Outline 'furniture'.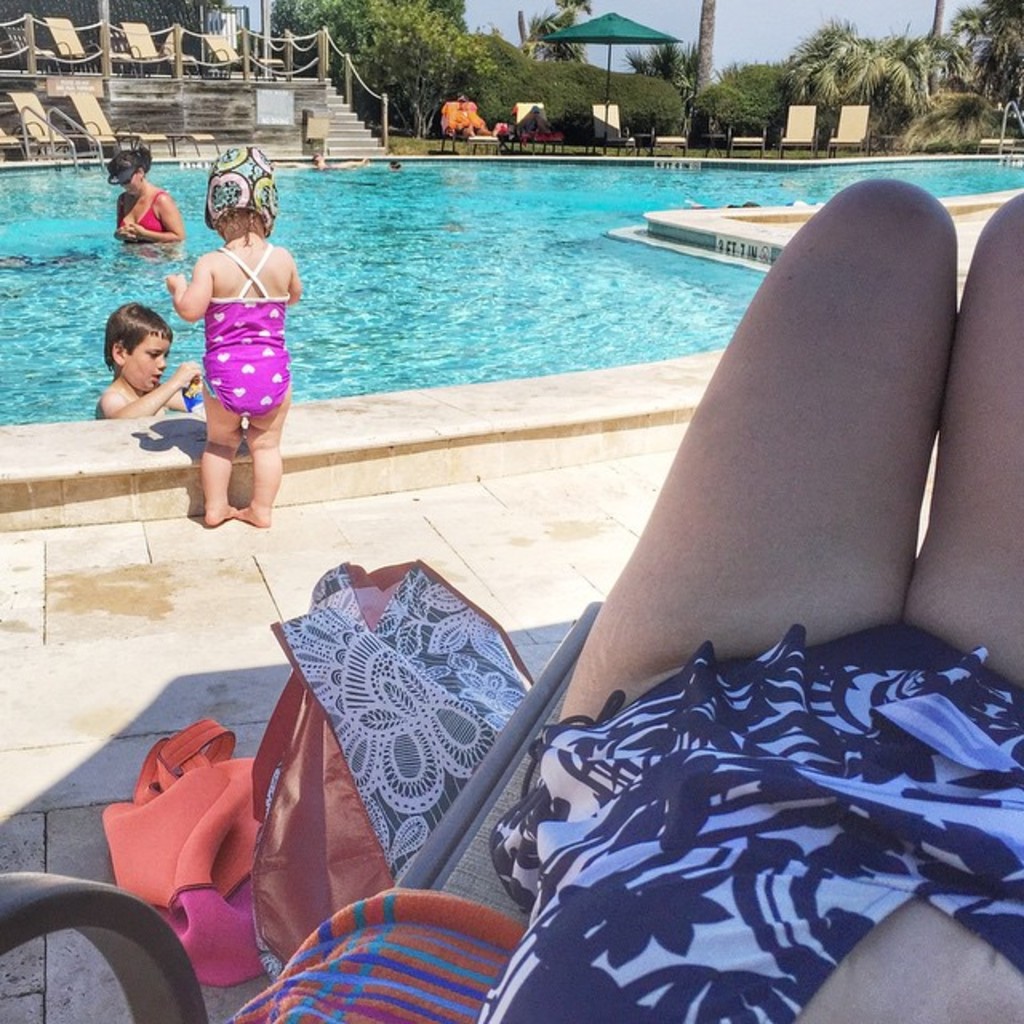
Outline: bbox=[0, 594, 611, 1022].
